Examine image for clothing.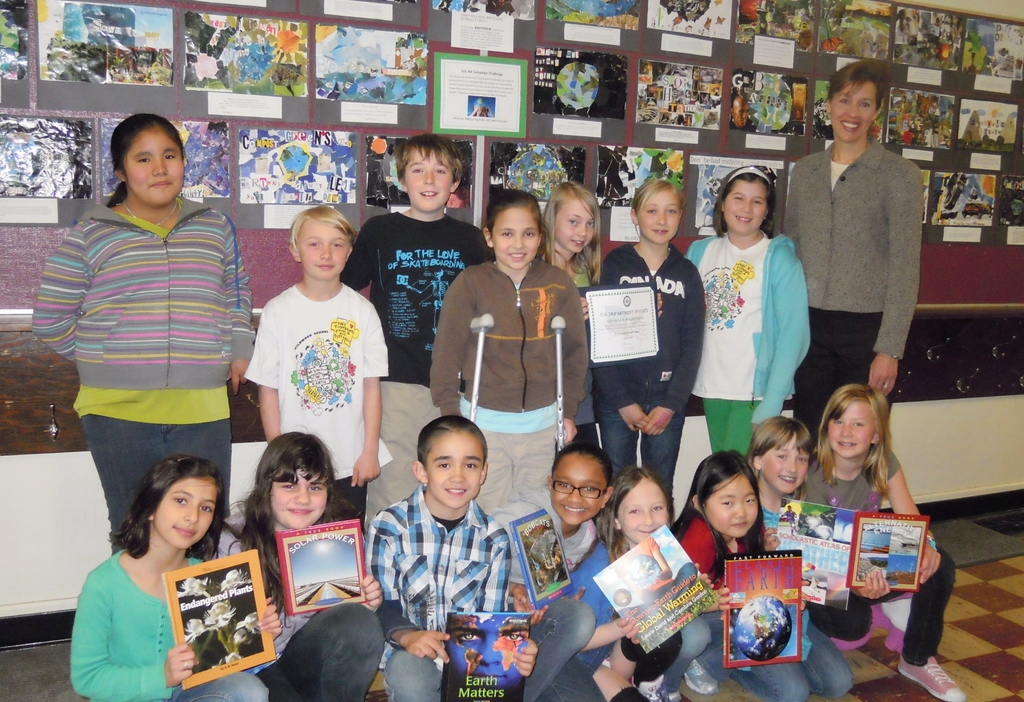
Examination result: {"left": 558, "top": 515, "right": 731, "bottom": 701}.
